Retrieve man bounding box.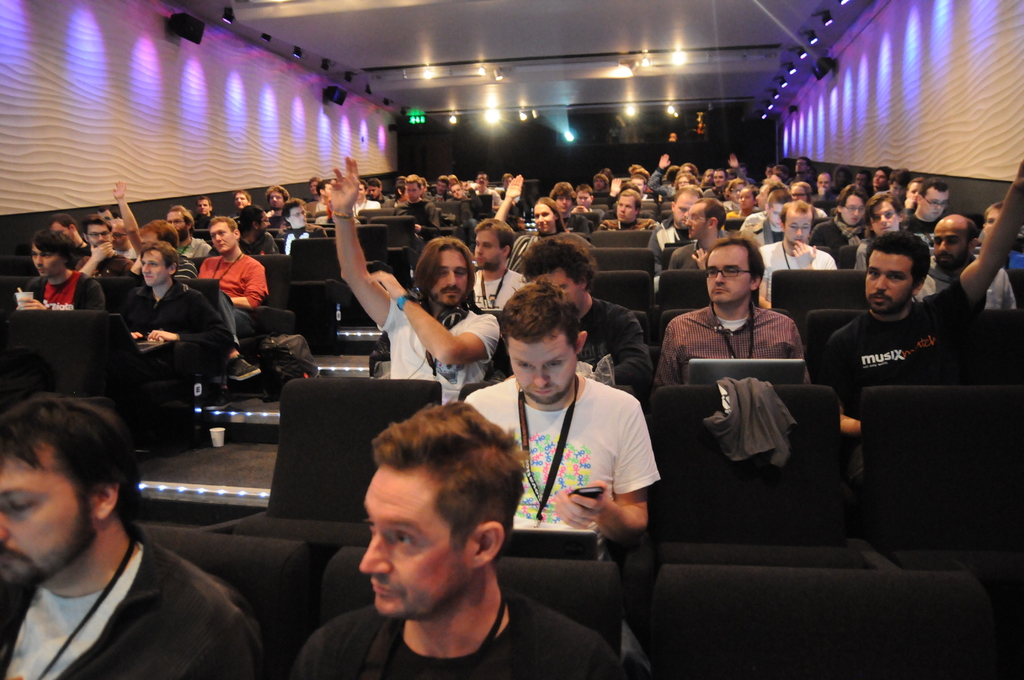
Bounding box: bbox=(820, 159, 1023, 496).
